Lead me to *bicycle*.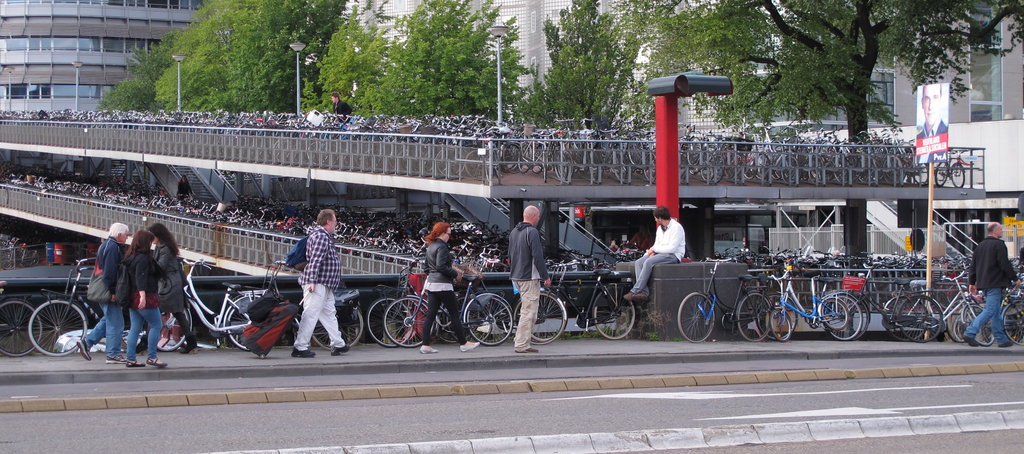
Lead to crop(628, 122, 661, 183).
